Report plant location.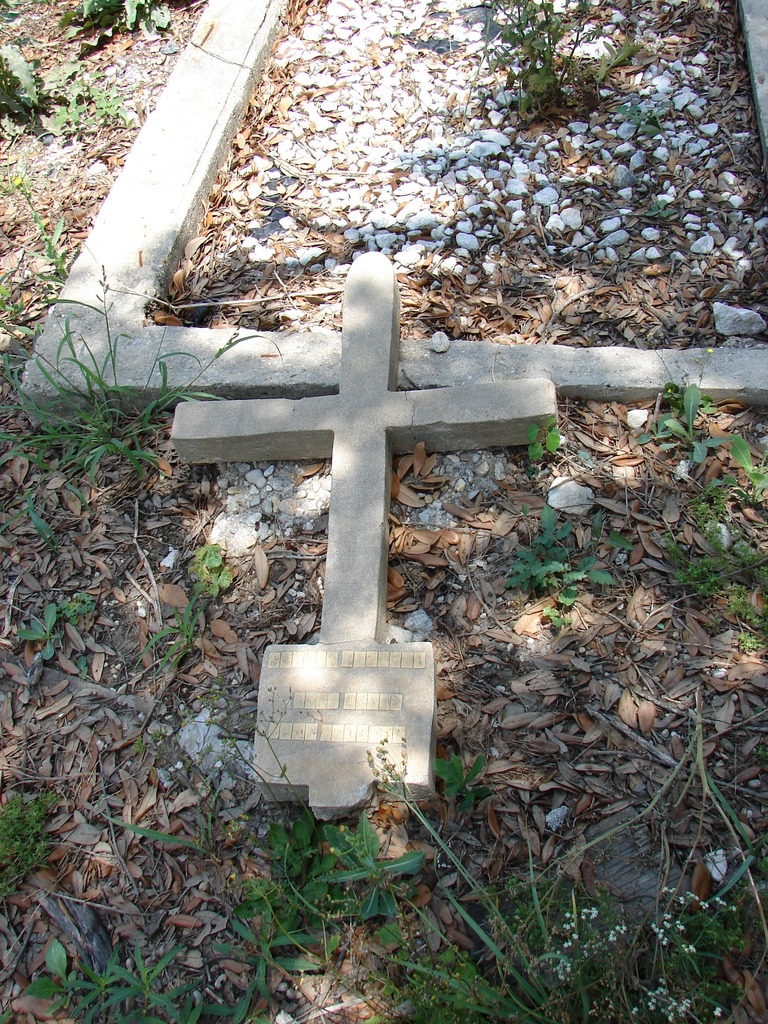
Report: (474, 0, 625, 120).
